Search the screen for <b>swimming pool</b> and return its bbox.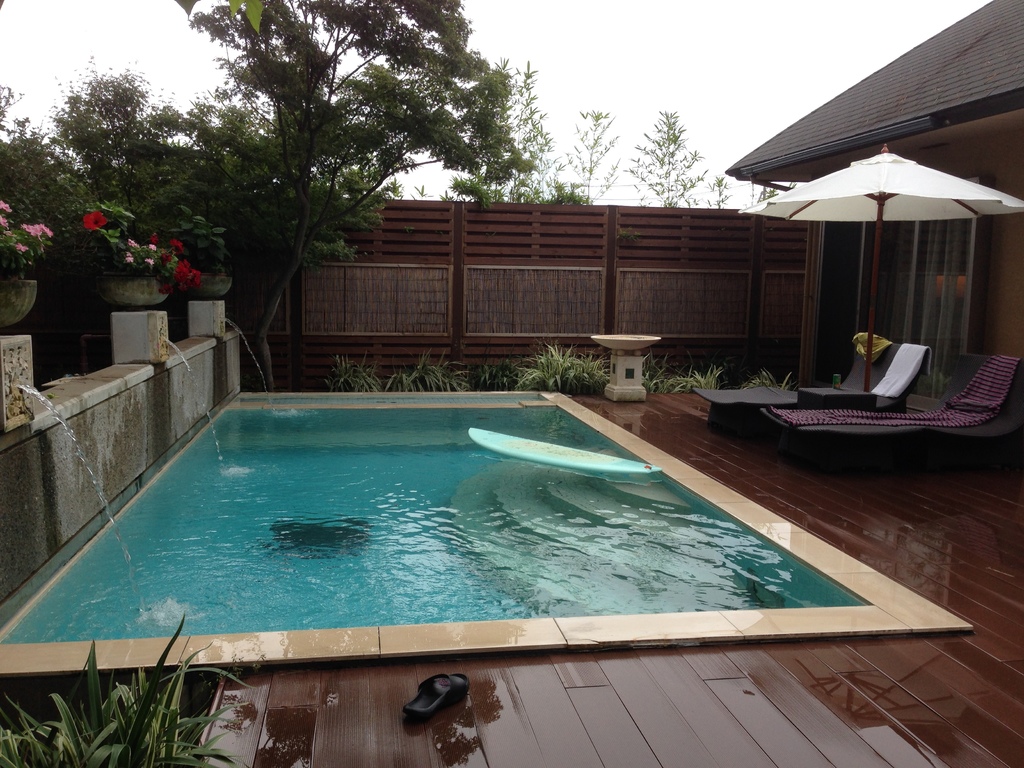
Found: [x1=0, y1=388, x2=973, y2=672].
